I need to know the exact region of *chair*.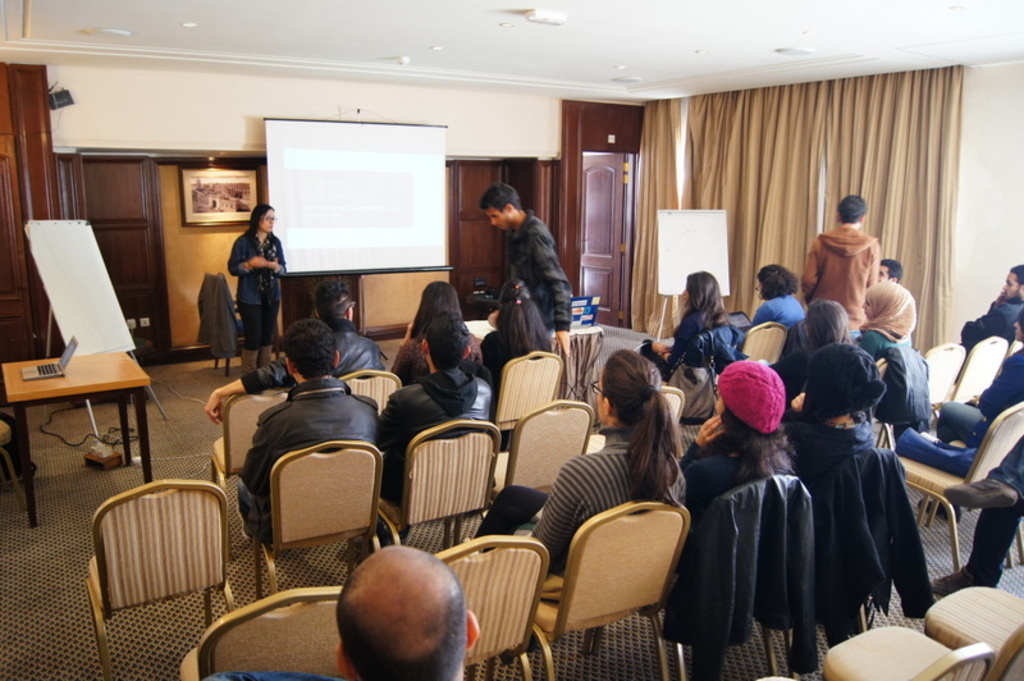
Region: (591, 479, 817, 680).
